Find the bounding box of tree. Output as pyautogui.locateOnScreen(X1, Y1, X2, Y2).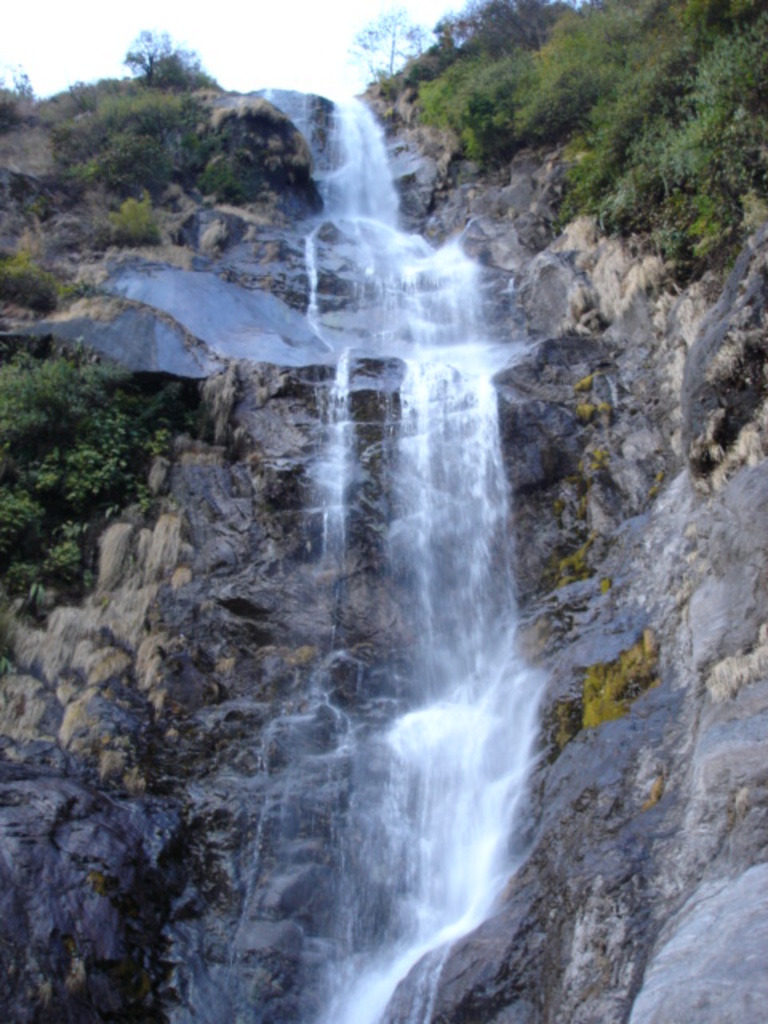
pyautogui.locateOnScreen(3, 67, 34, 104).
